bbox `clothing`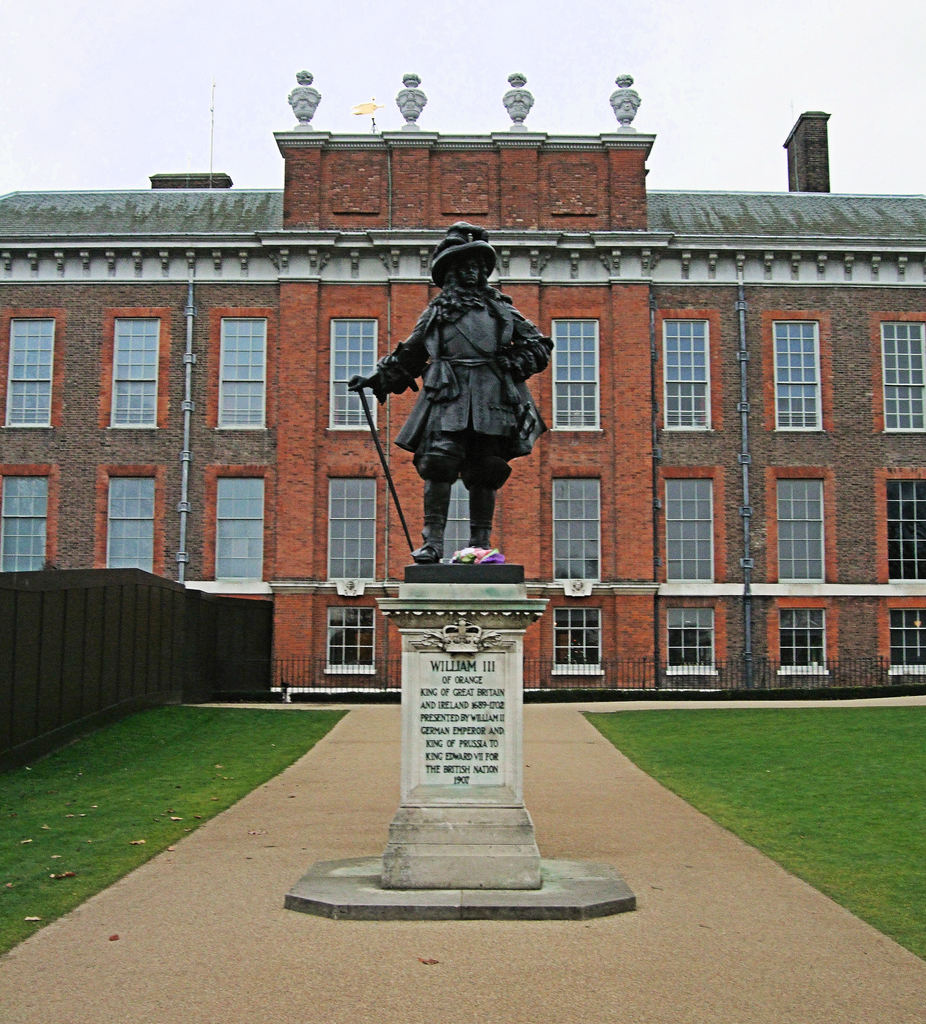
(365, 257, 561, 525)
